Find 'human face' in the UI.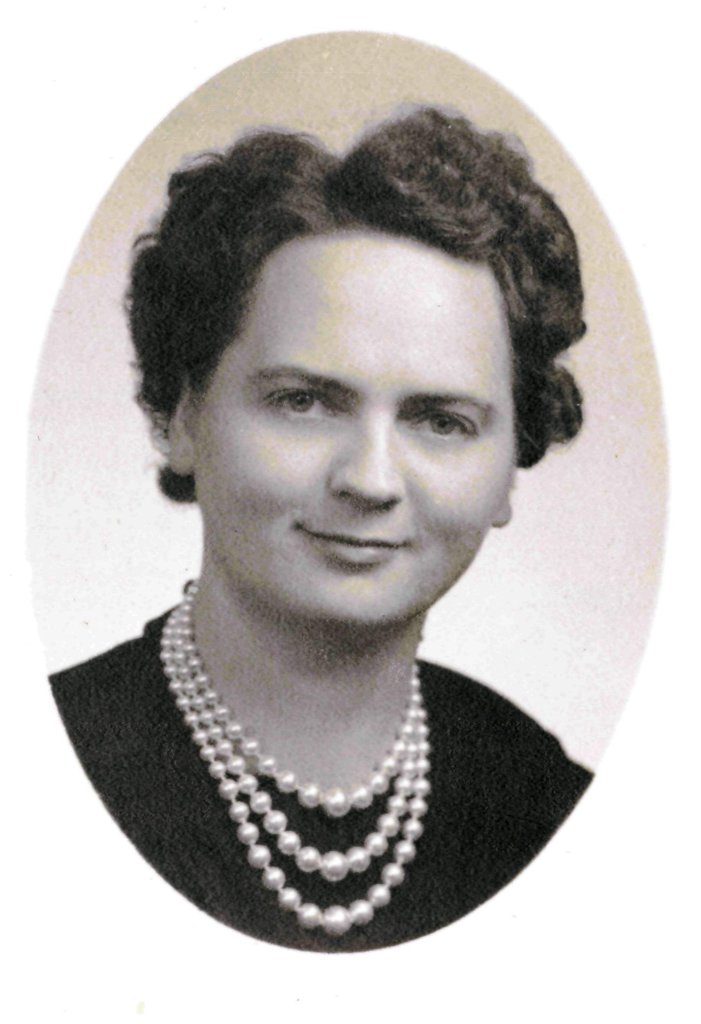
UI element at left=210, top=244, right=521, bottom=627.
